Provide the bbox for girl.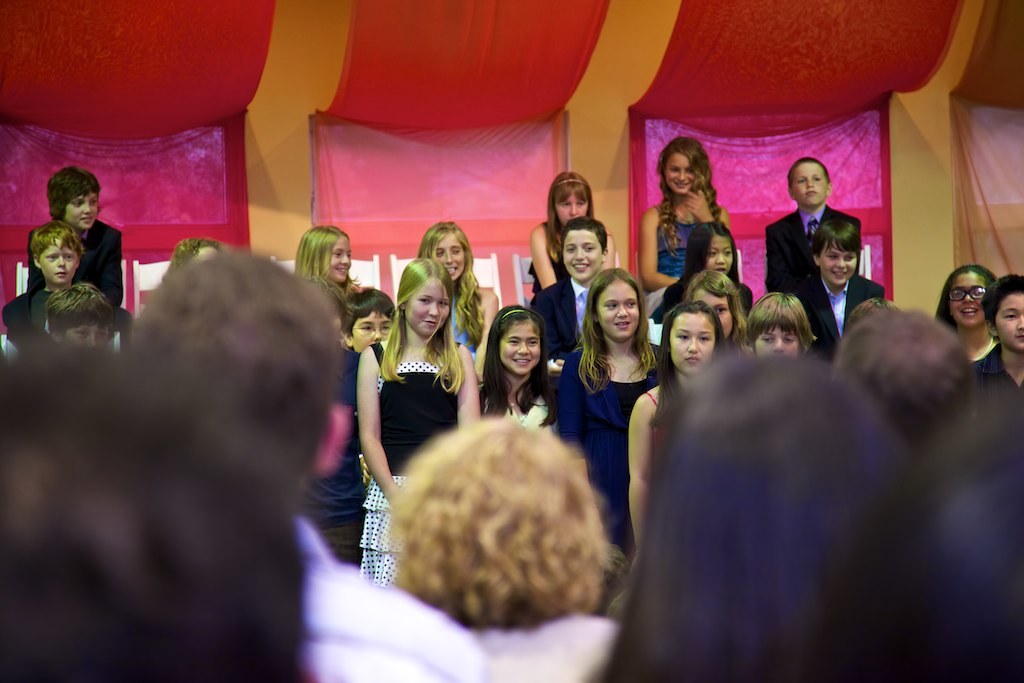
976 271 1023 414.
